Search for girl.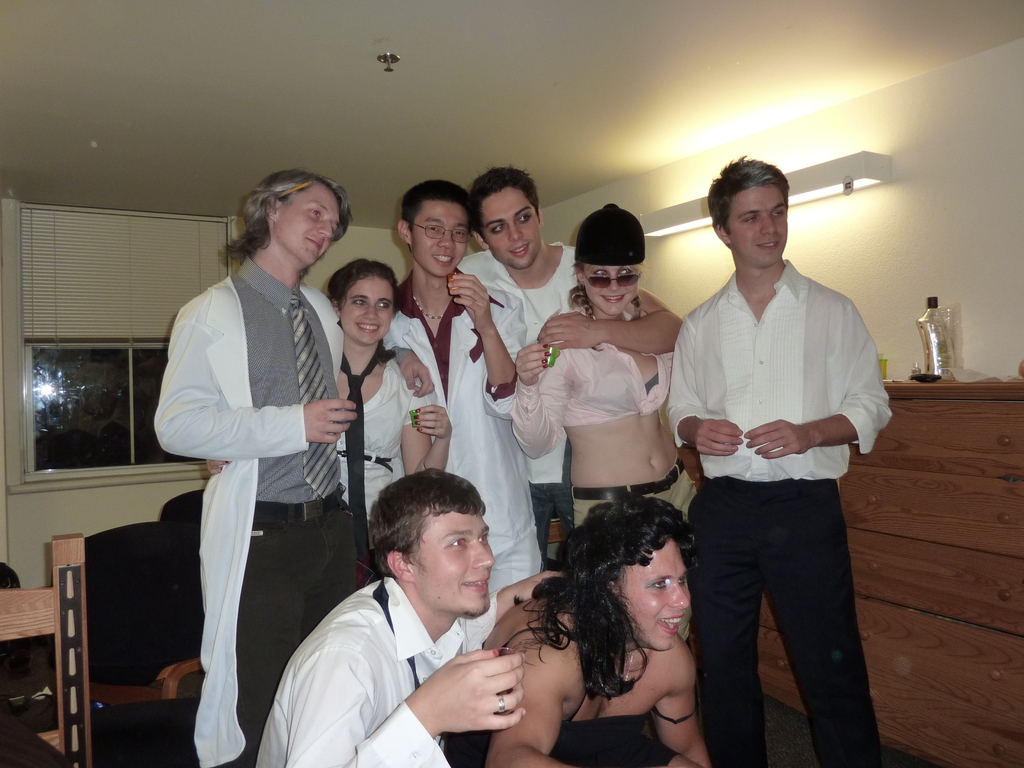
Found at 205 255 452 556.
